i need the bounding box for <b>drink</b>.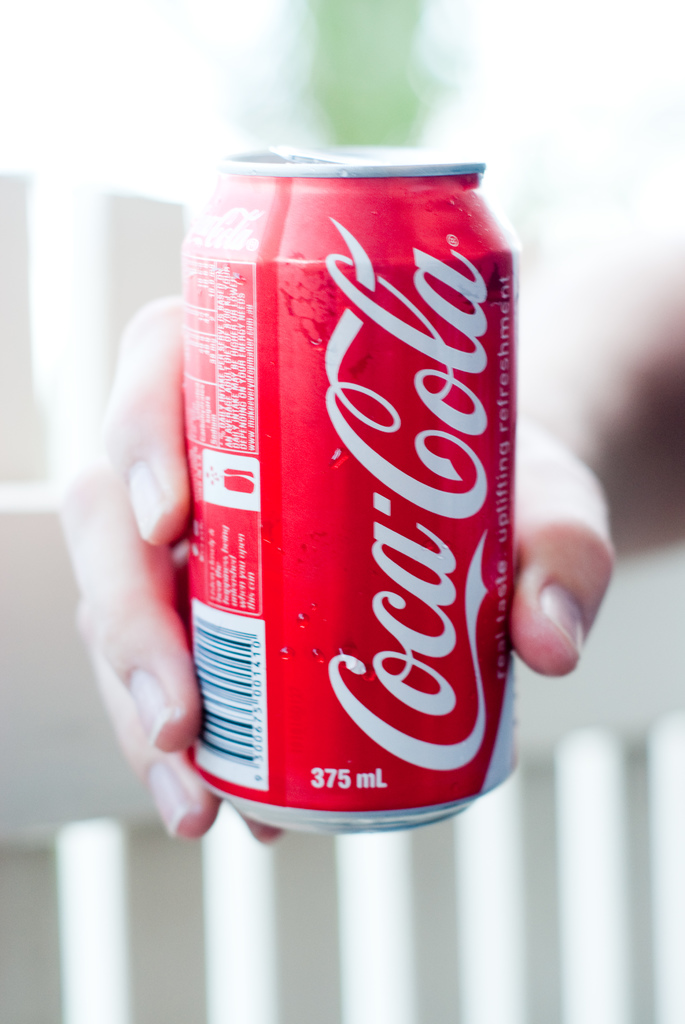
Here it is: {"x1": 163, "y1": 141, "x2": 553, "y2": 872}.
